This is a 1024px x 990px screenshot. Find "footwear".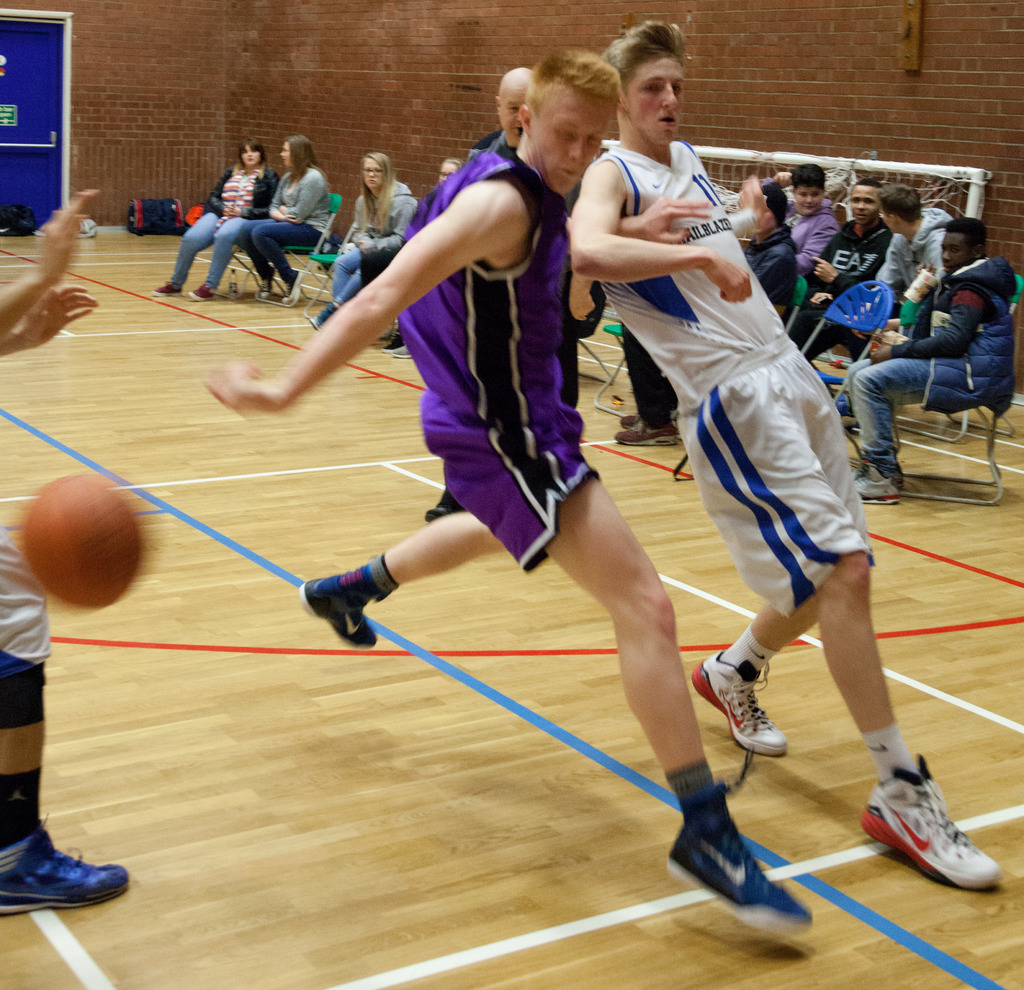
Bounding box: (x1=278, y1=265, x2=309, y2=307).
